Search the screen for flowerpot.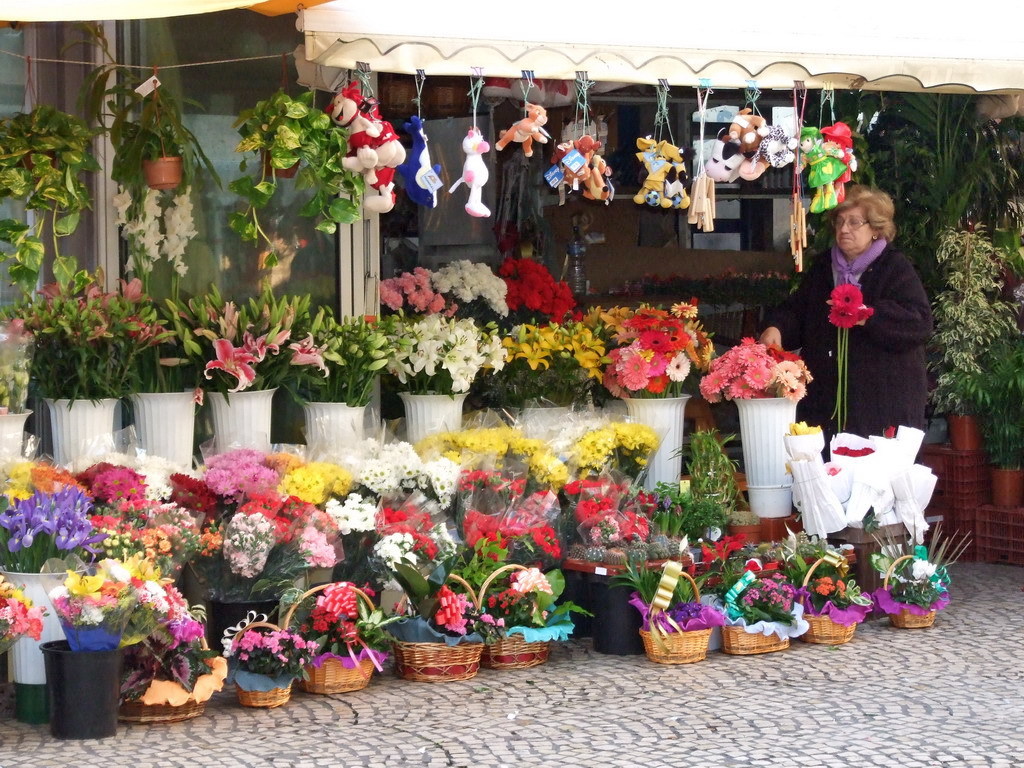
Found at left=204, top=384, right=280, bottom=453.
